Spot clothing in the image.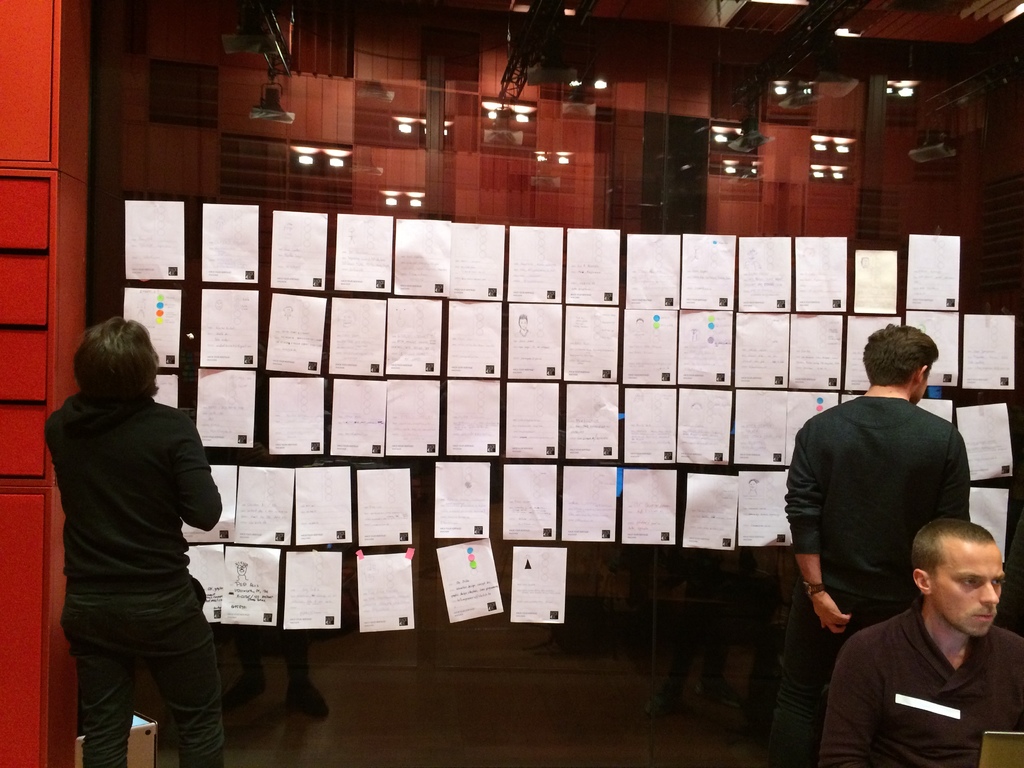
clothing found at bbox(47, 335, 225, 744).
